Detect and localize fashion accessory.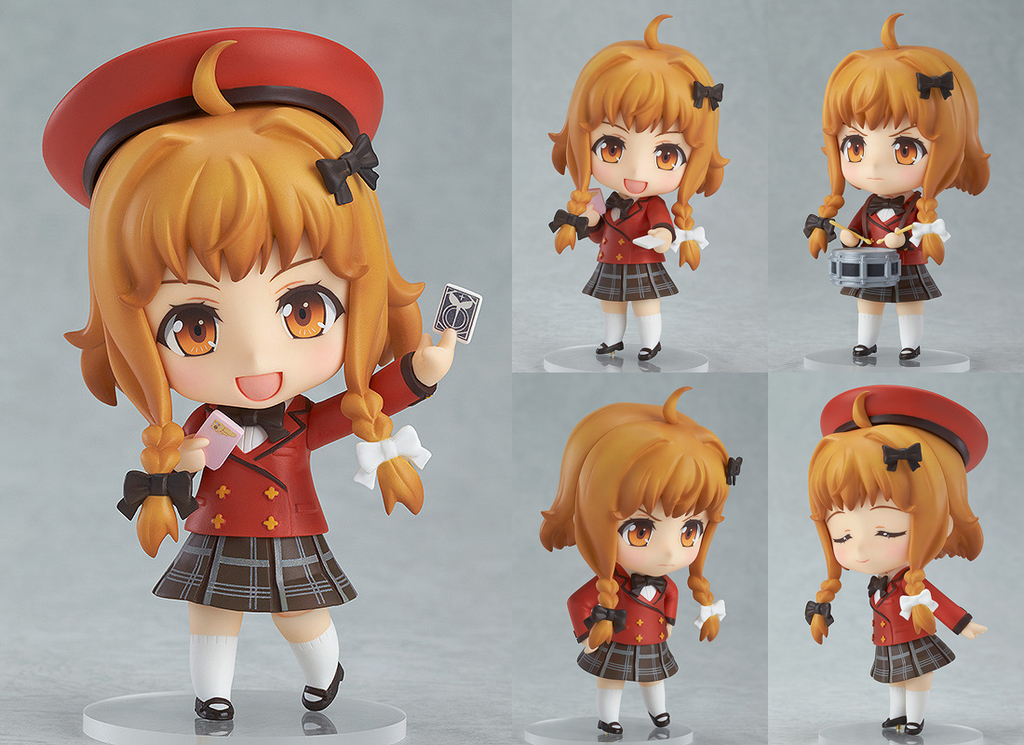
Localized at bbox=(195, 697, 234, 722).
